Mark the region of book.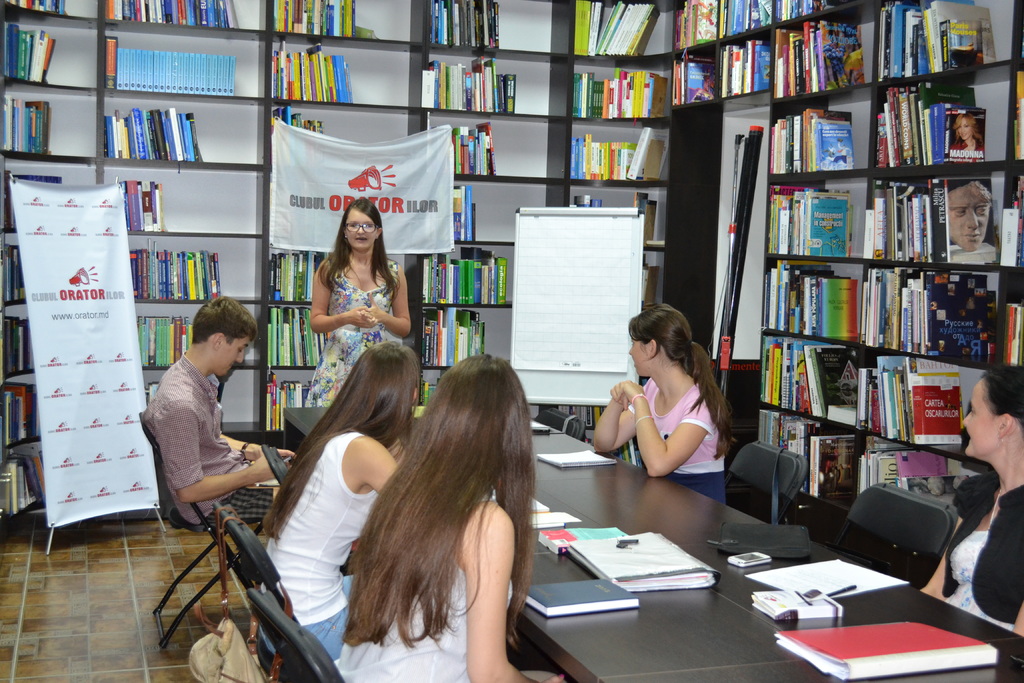
Region: 1013, 67, 1023, 164.
